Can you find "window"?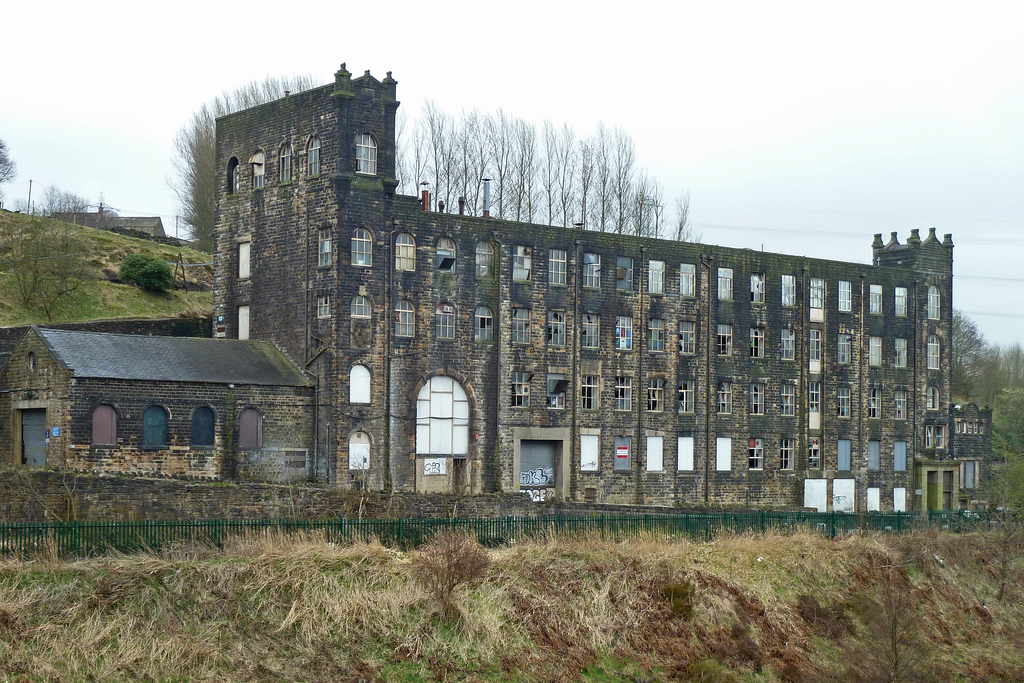
Yes, bounding box: 774, 273, 799, 317.
